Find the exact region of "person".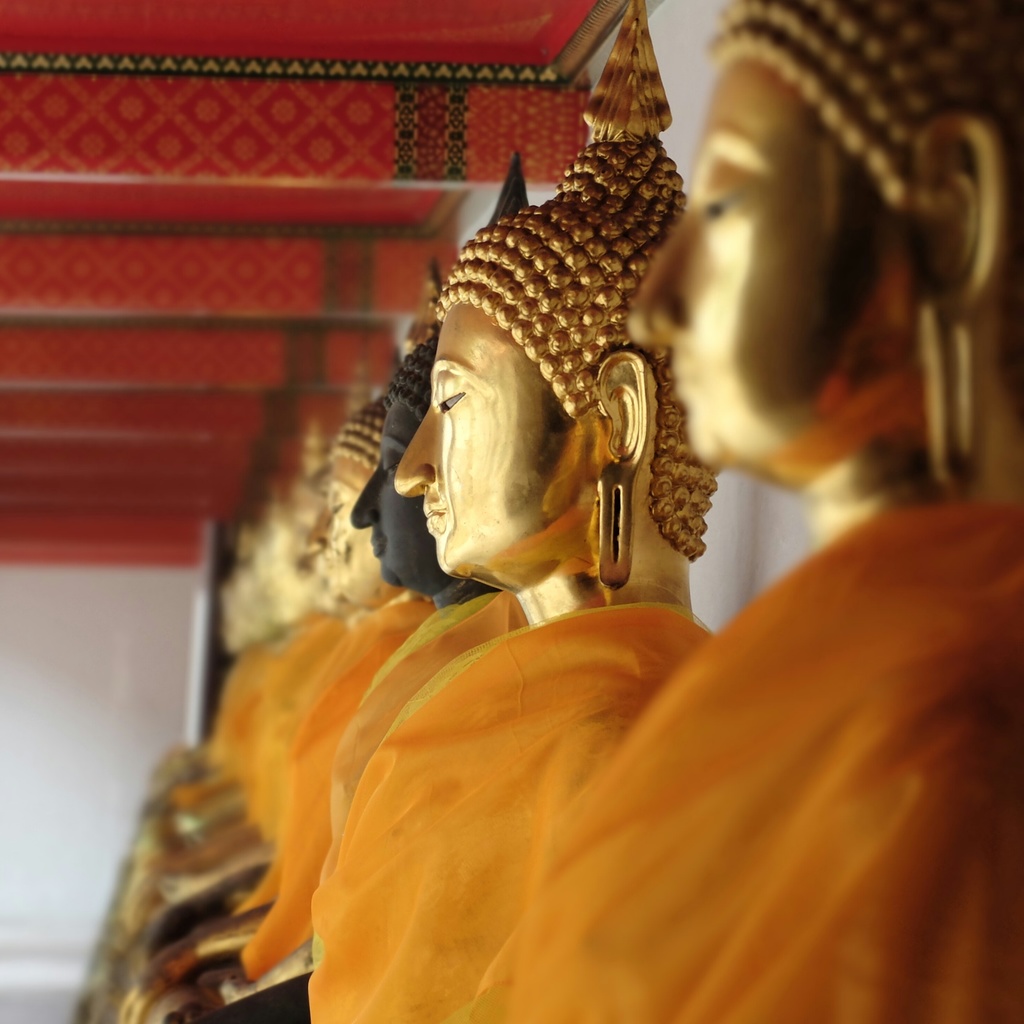
Exact region: {"left": 634, "top": 1, "right": 1023, "bottom": 1023}.
